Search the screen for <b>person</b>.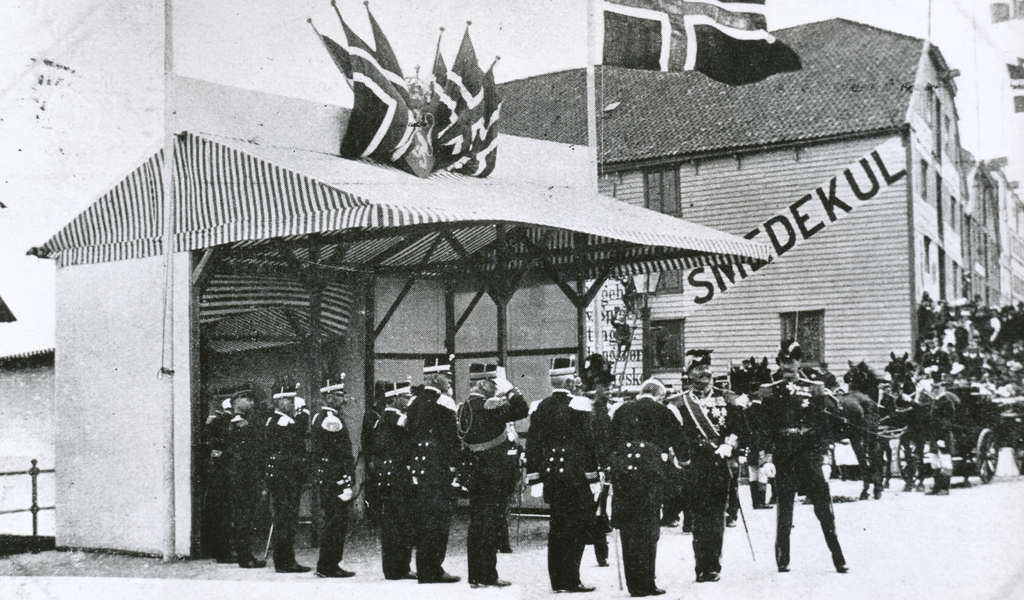
Found at x1=366, y1=374, x2=416, y2=583.
